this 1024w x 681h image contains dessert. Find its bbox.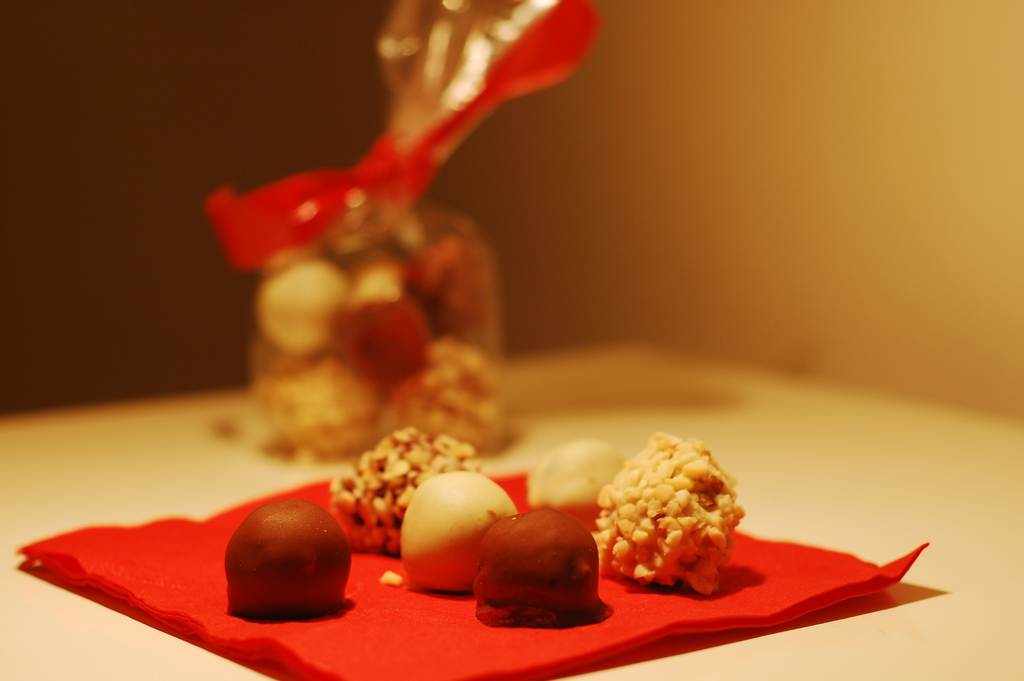
bbox=[474, 509, 599, 632].
